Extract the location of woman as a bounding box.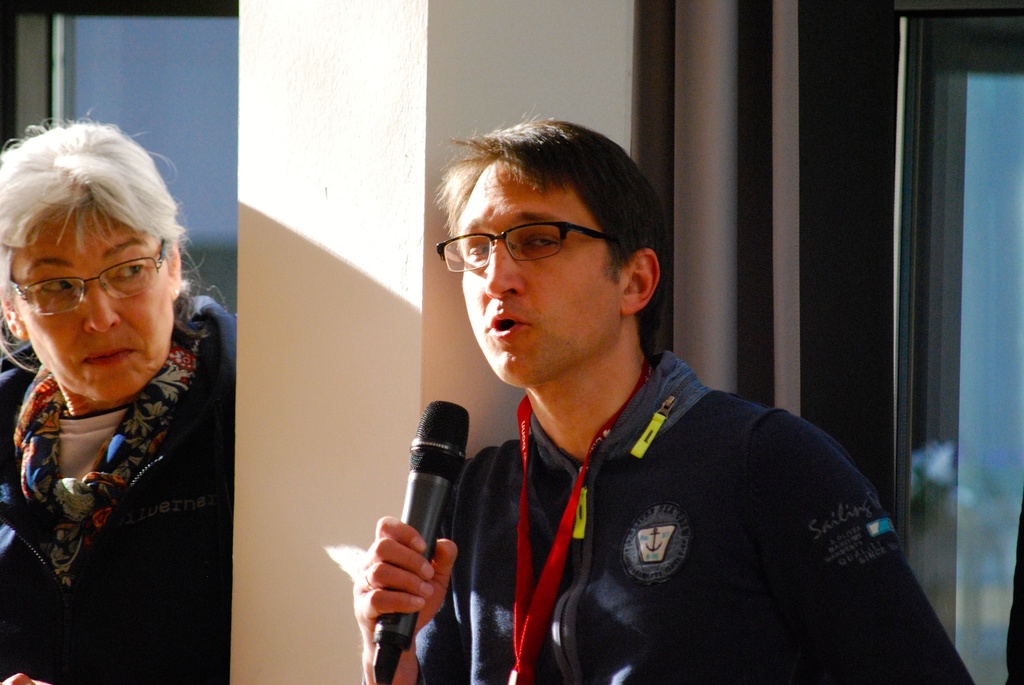
(0,107,237,655).
